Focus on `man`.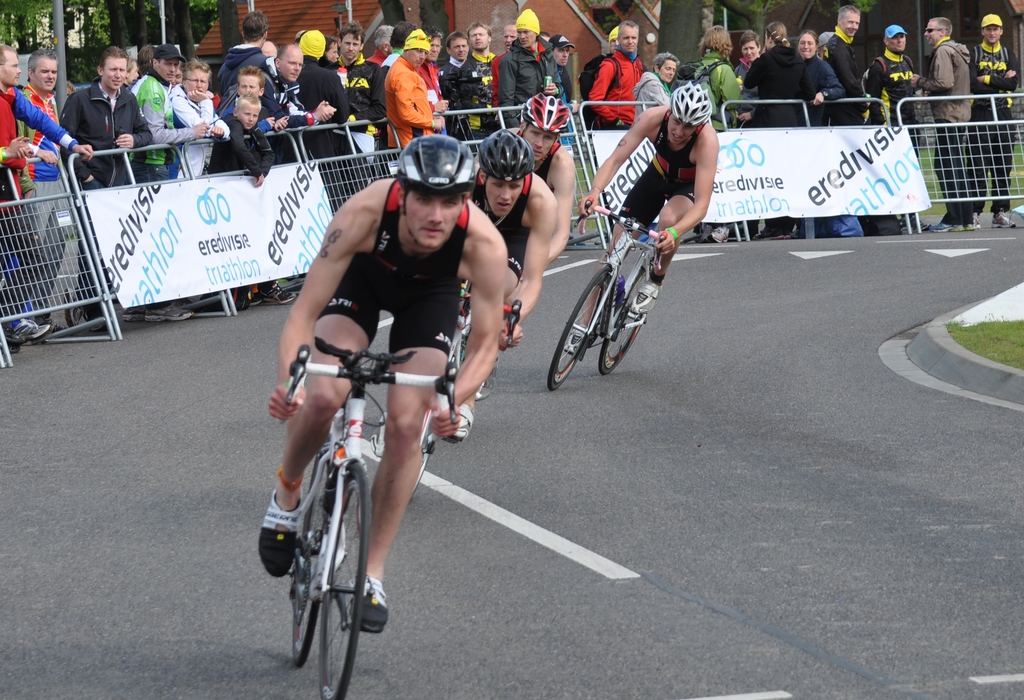
Focused at [x1=502, y1=24, x2=517, y2=51].
